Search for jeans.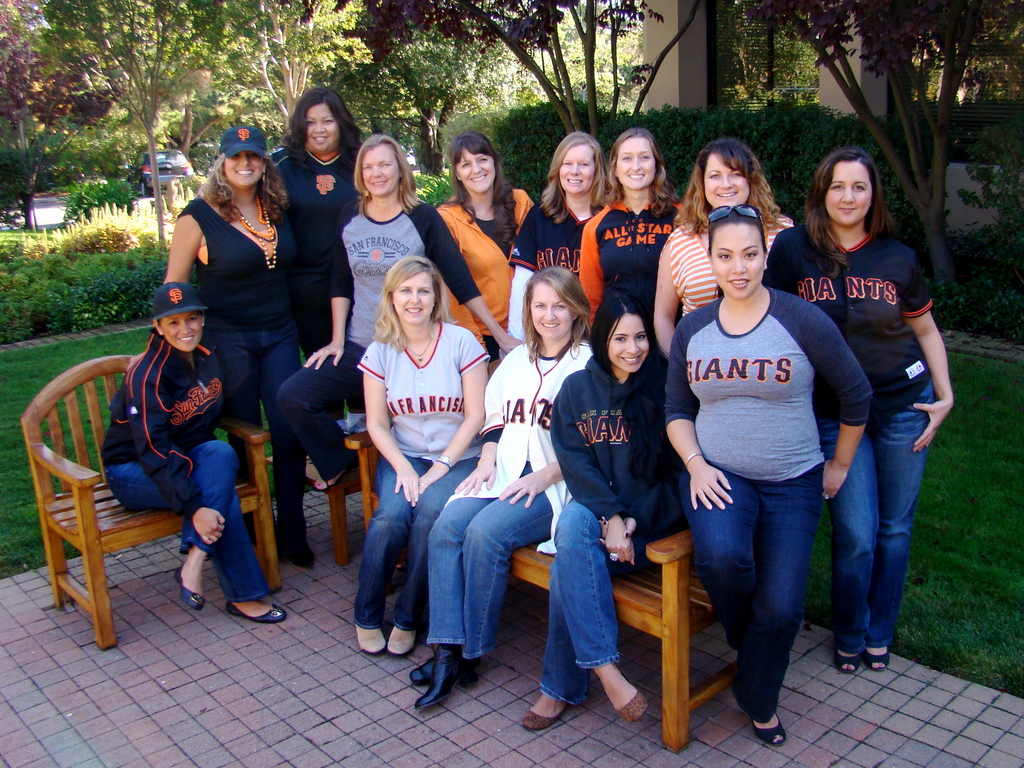
Found at BBox(284, 338, 398, 547).
